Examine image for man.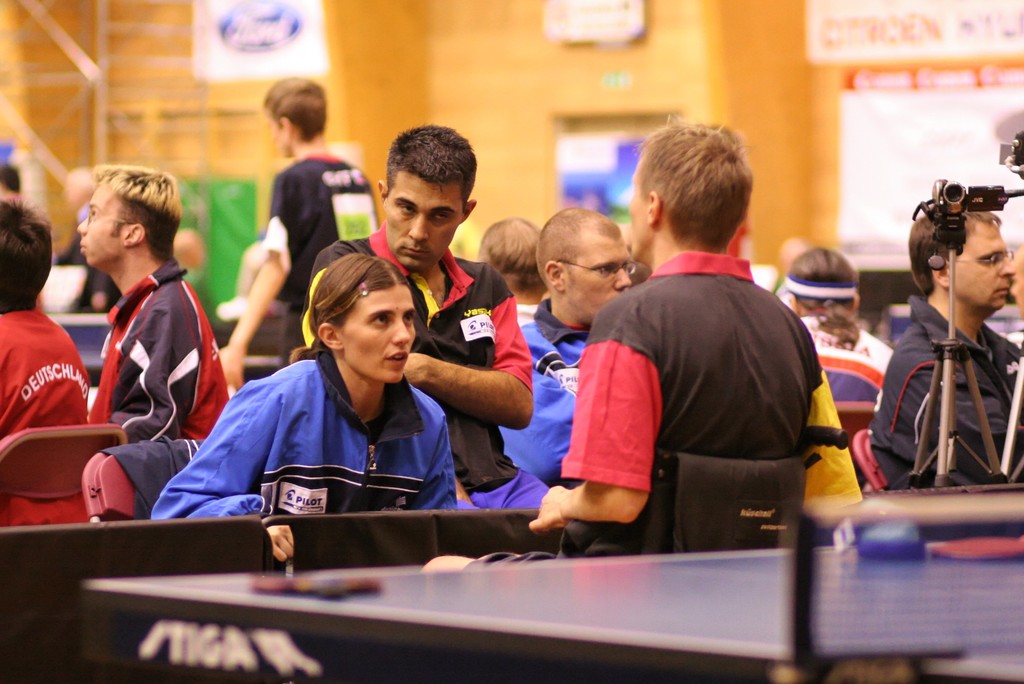
Examination result: (x1=867, y1=206, x2=1023, y2=546).
